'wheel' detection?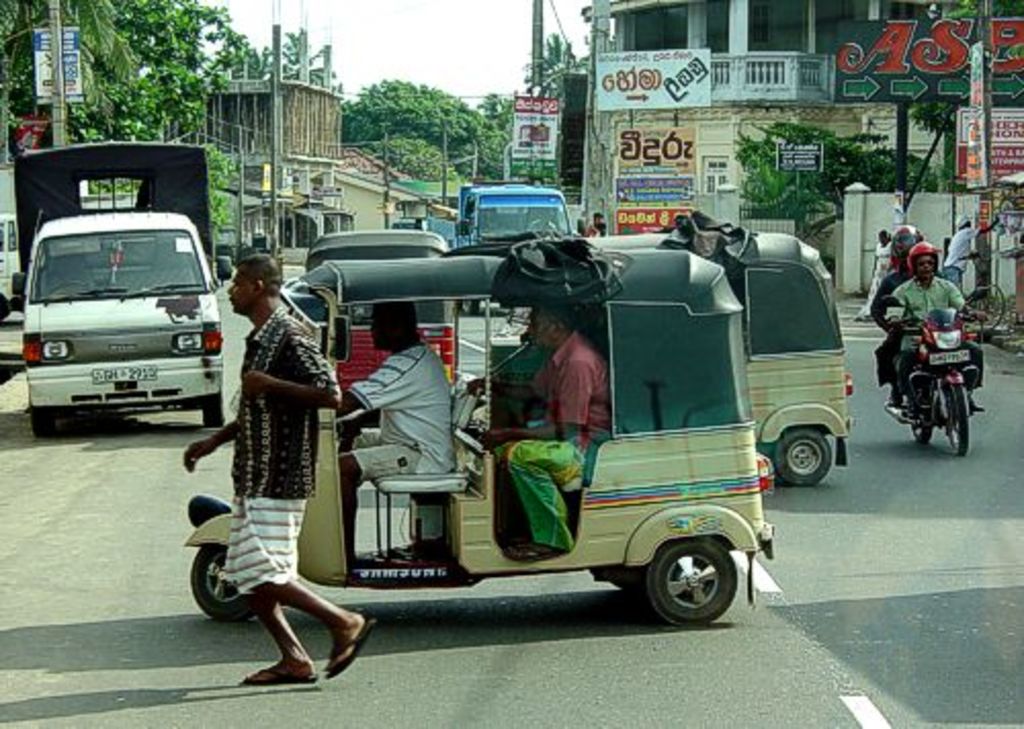
l=770, t=430, r=836, b=487
